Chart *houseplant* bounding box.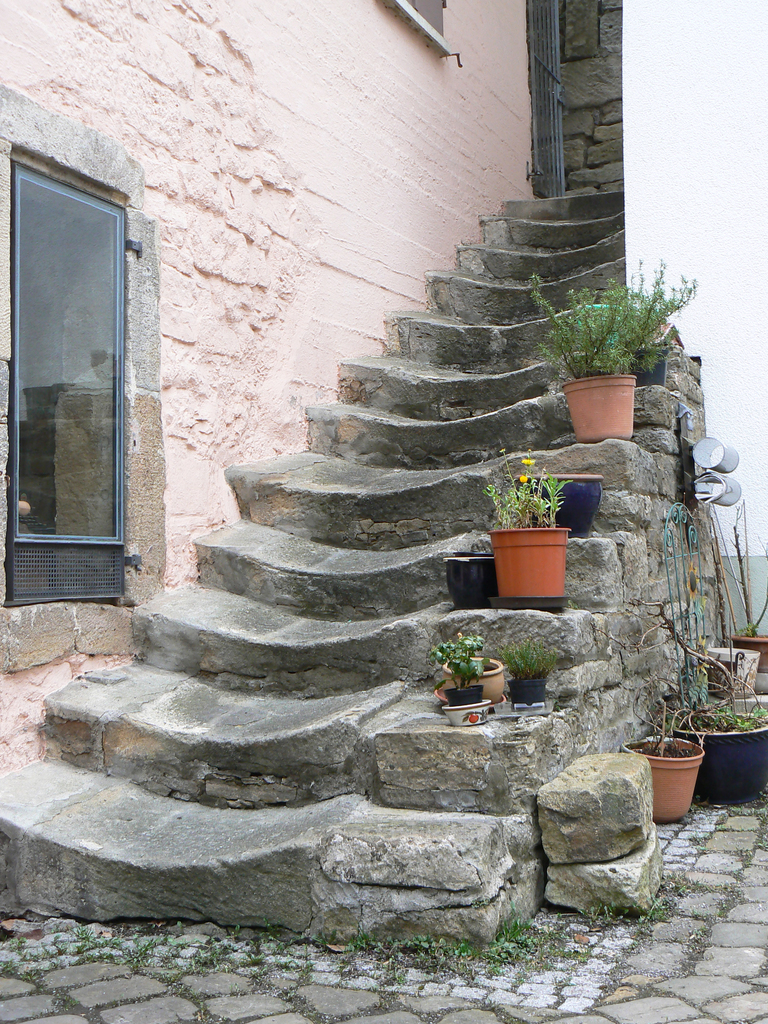
Charted: x1=587, y1=594, x2=767, y2=801.
